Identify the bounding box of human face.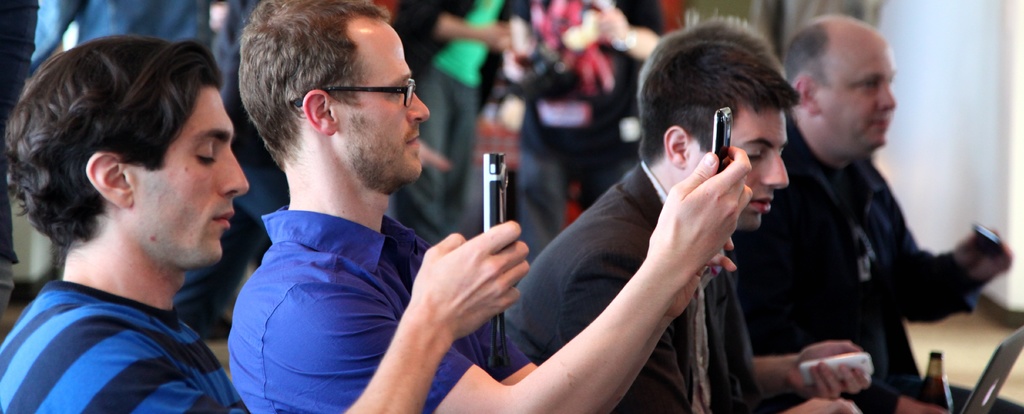
<box>335,20,428,183</box>.
